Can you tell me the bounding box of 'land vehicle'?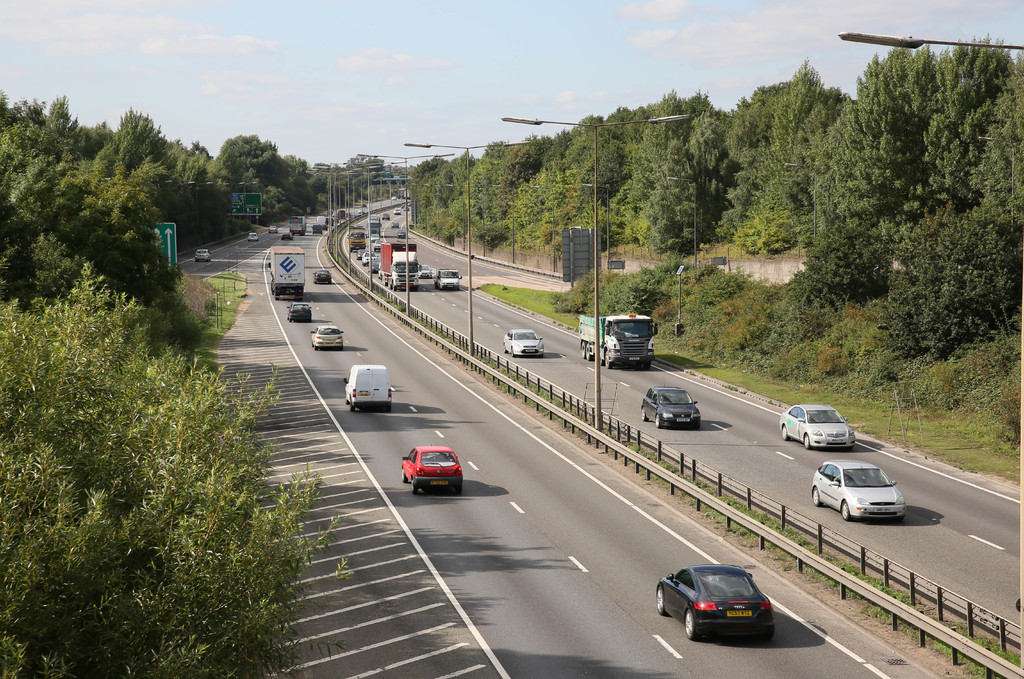
[x1=379, y1=241, x2=422, y2=291].
